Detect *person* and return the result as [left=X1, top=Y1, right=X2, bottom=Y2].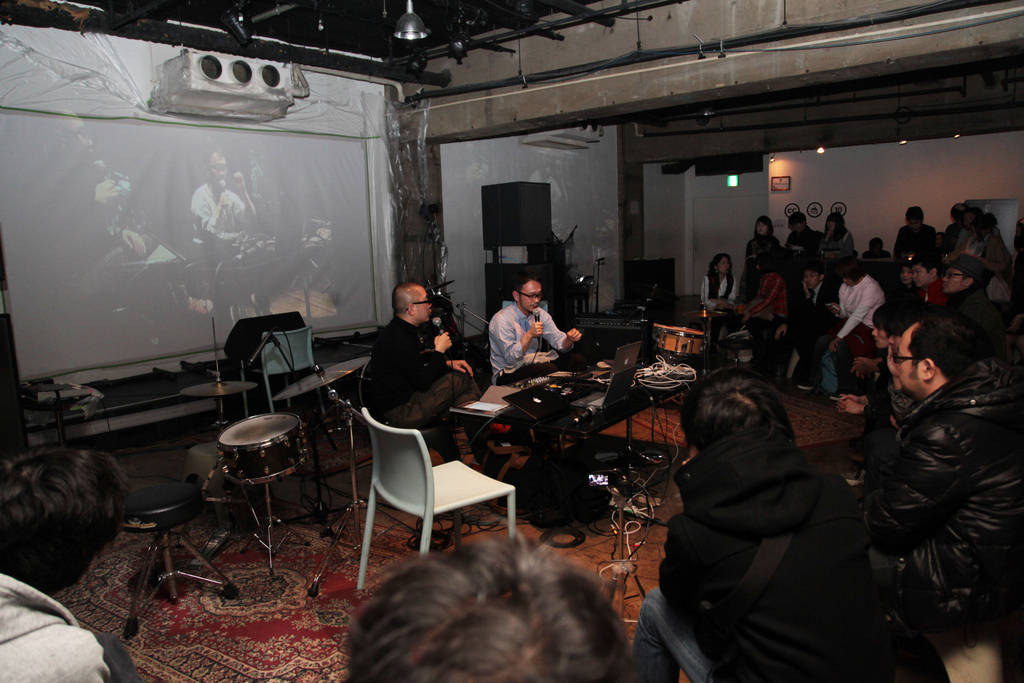
[left=847, top=313, right=1023, bottom=636].
